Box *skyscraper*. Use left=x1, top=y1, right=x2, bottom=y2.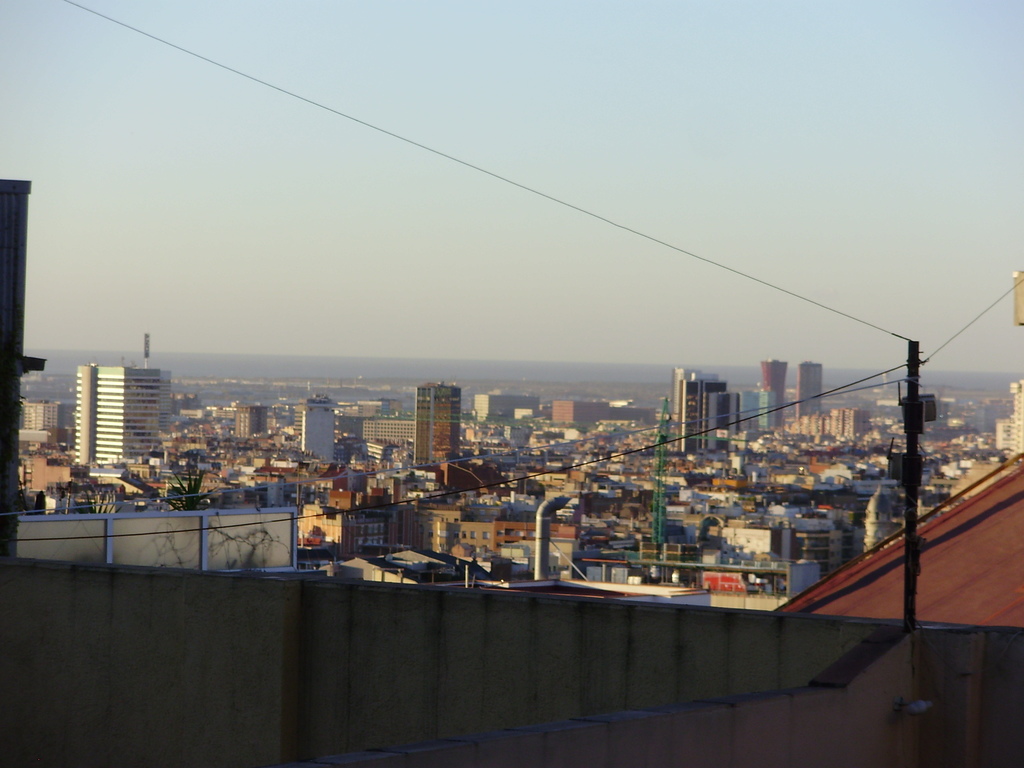
left=67, top=360, right=173, bottom=470.
